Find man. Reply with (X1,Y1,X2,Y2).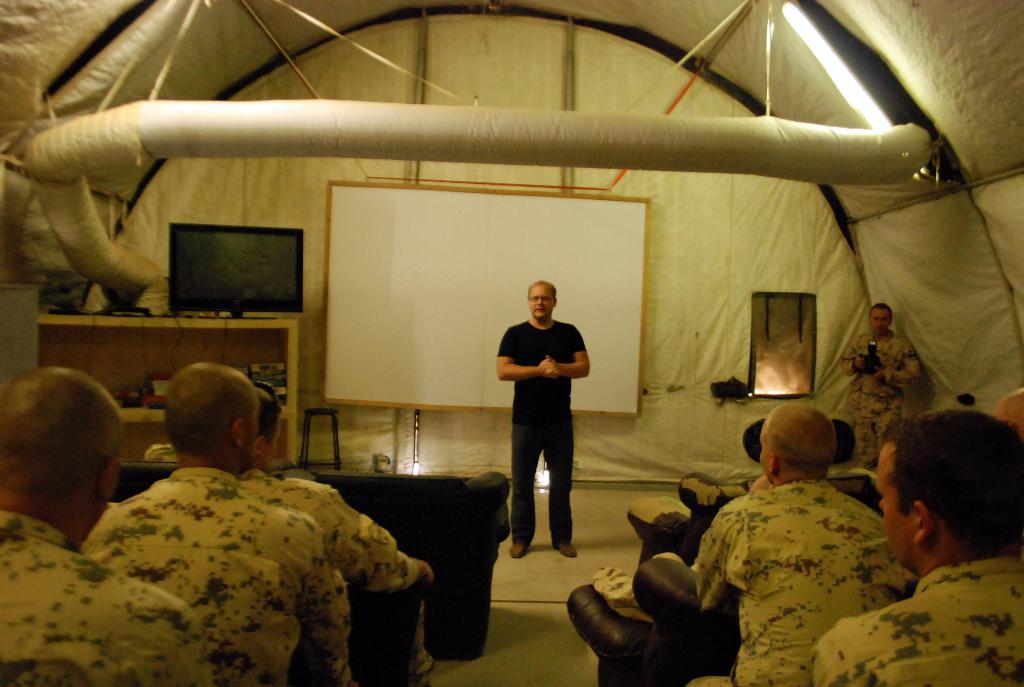
(807,403,1021,686).
